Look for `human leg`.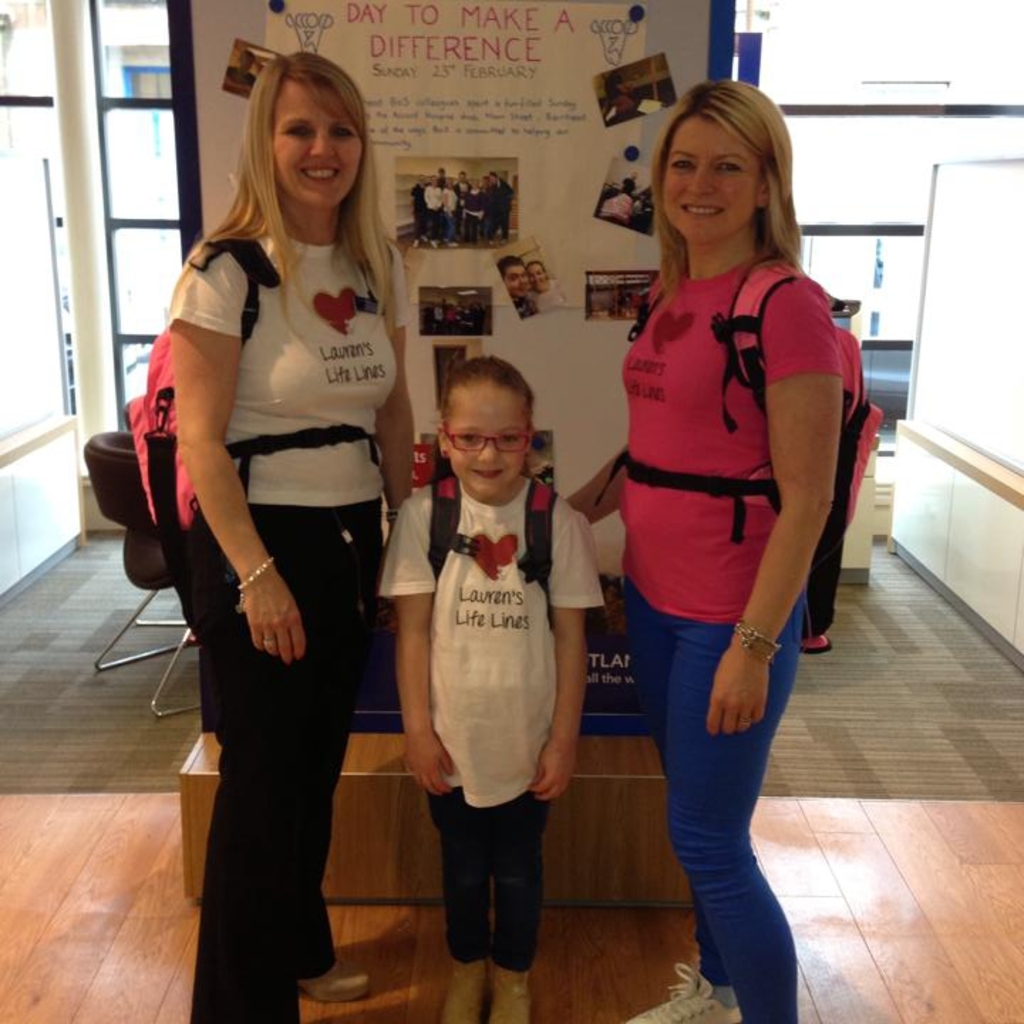
Found: 671:526:798:1023.
